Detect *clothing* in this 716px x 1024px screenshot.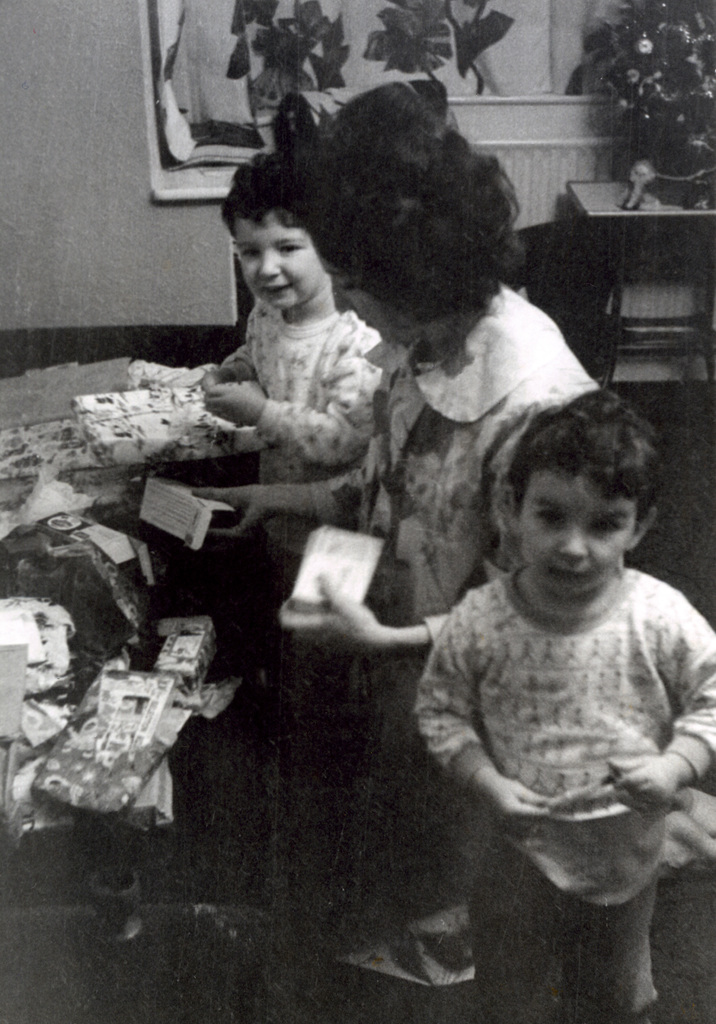
Detection: <box>423,573,715,1023</box>.
